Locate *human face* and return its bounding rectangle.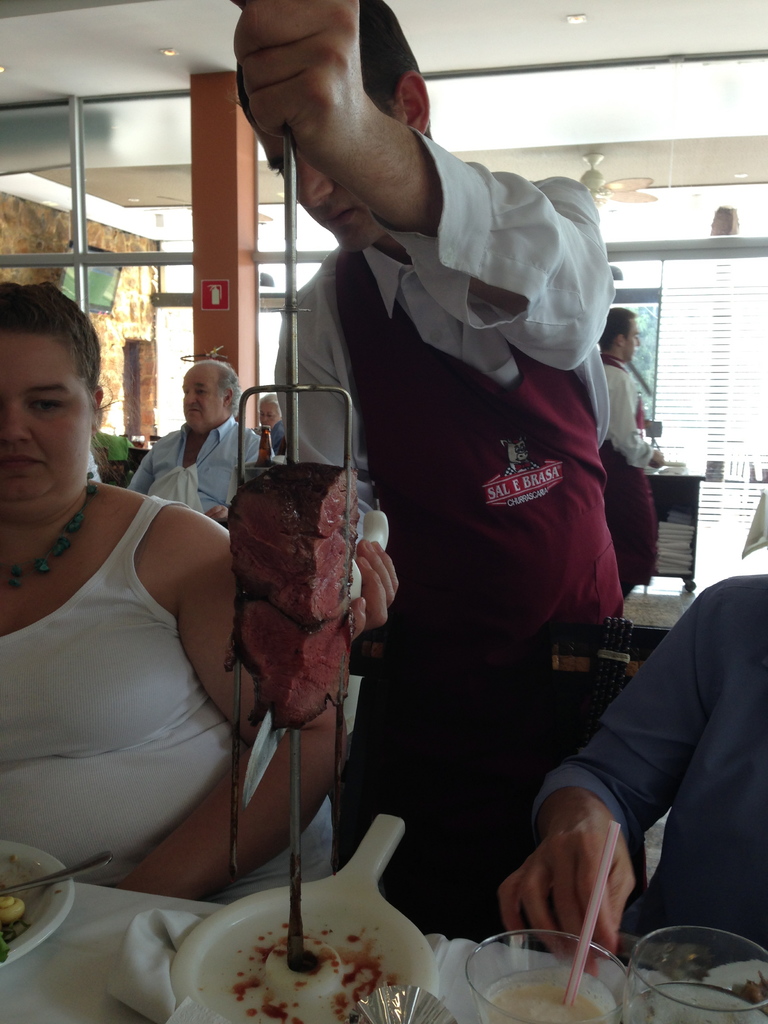
detection(240, 113, 383, 254).
